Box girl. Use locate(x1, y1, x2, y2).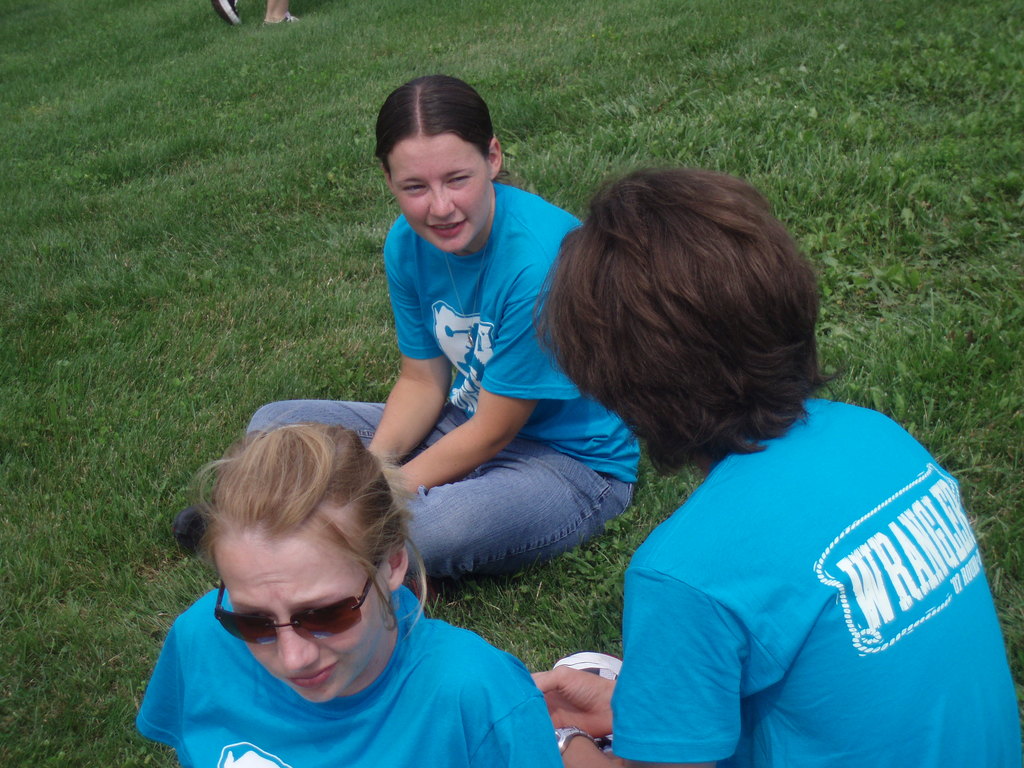
locate(169, 66, 644, 588).
